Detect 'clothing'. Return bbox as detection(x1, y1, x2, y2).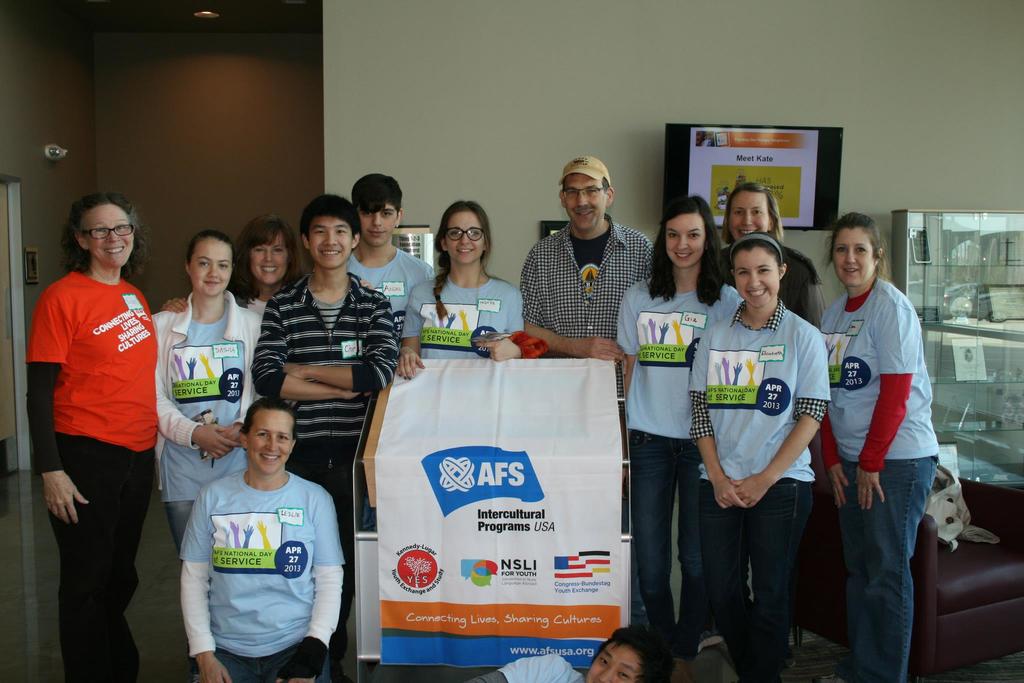
detection(780, 242, 821, 324).
